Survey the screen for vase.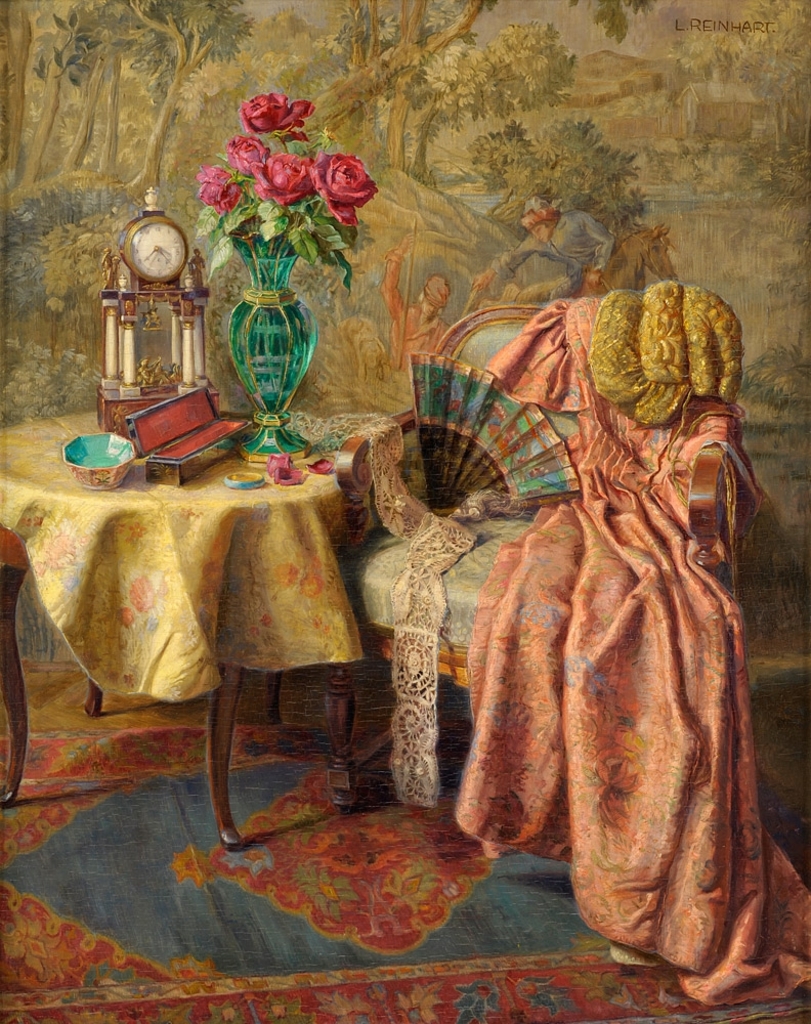
Survey found: x1=225 y1=229 x2=317 y2=464.
